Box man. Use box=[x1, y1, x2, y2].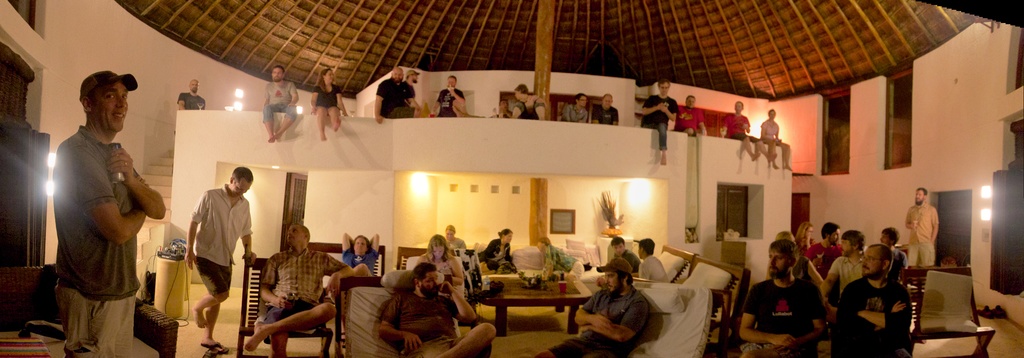
box=[188, 159, 258, 355].
